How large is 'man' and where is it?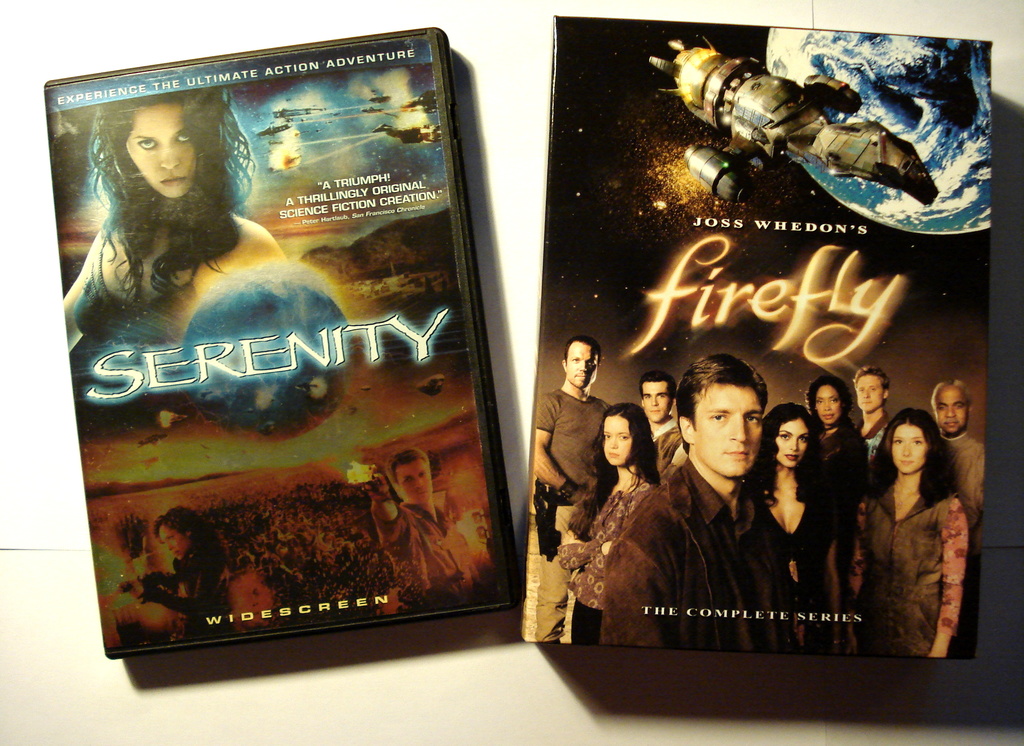
Bounding box: 927/380/986/659.
